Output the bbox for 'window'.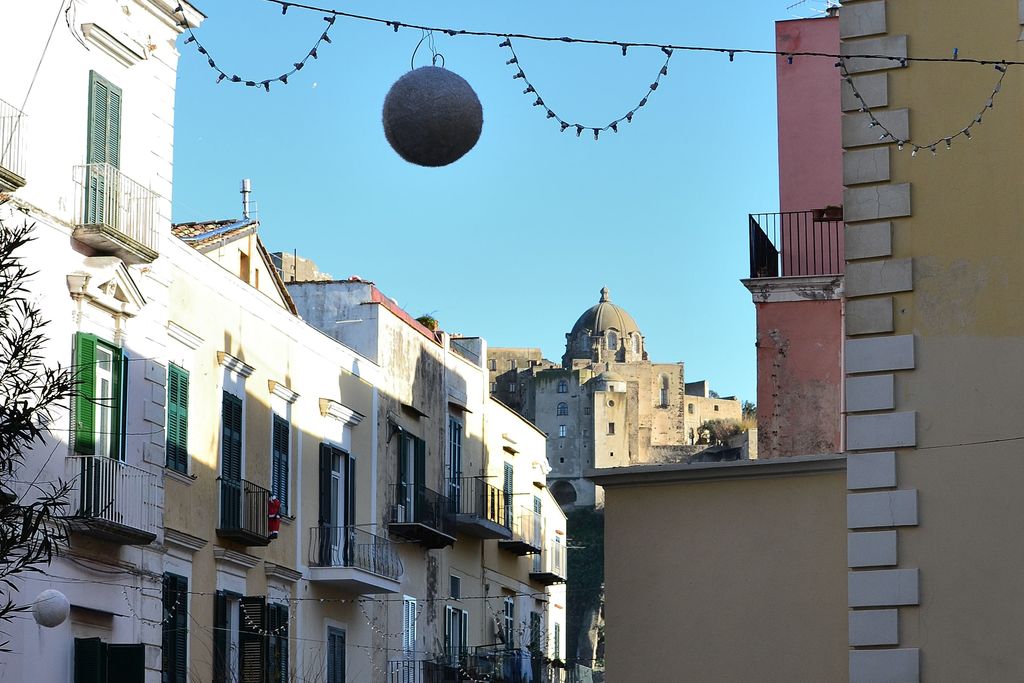
[left=490, top=381, right=499, bottom=394].
